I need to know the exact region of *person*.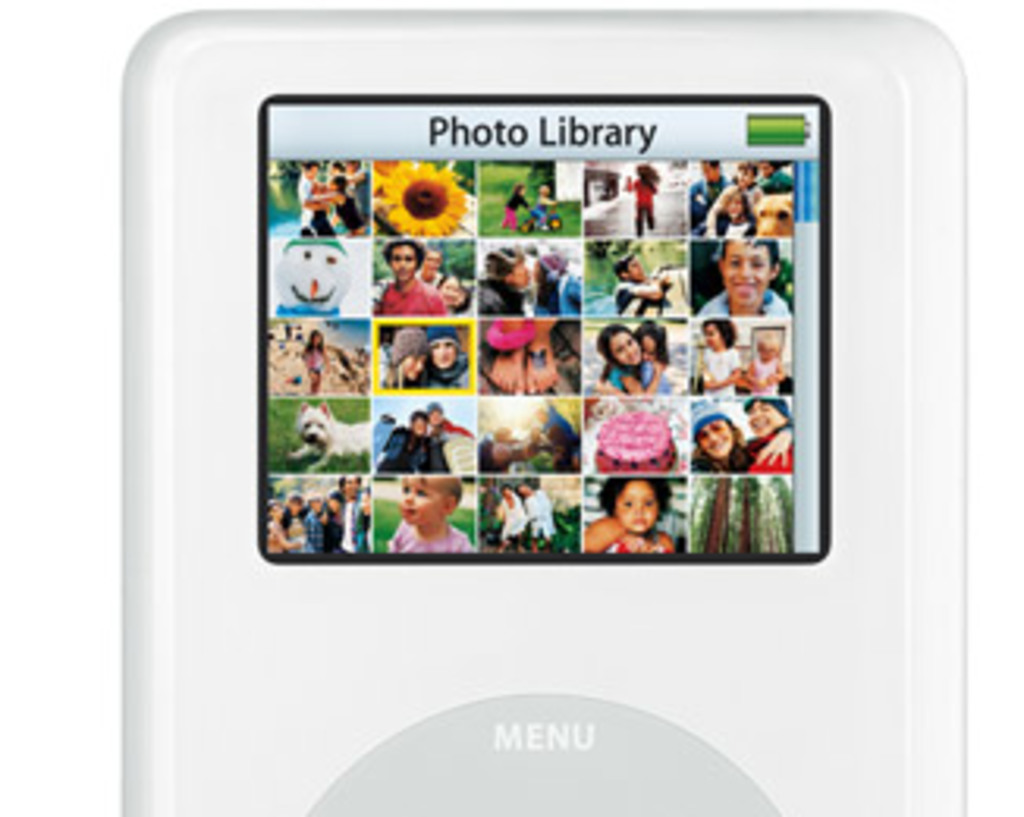
Region: {"x1": 521, "y1": 478, "x2": 553, "y2": 547}.
